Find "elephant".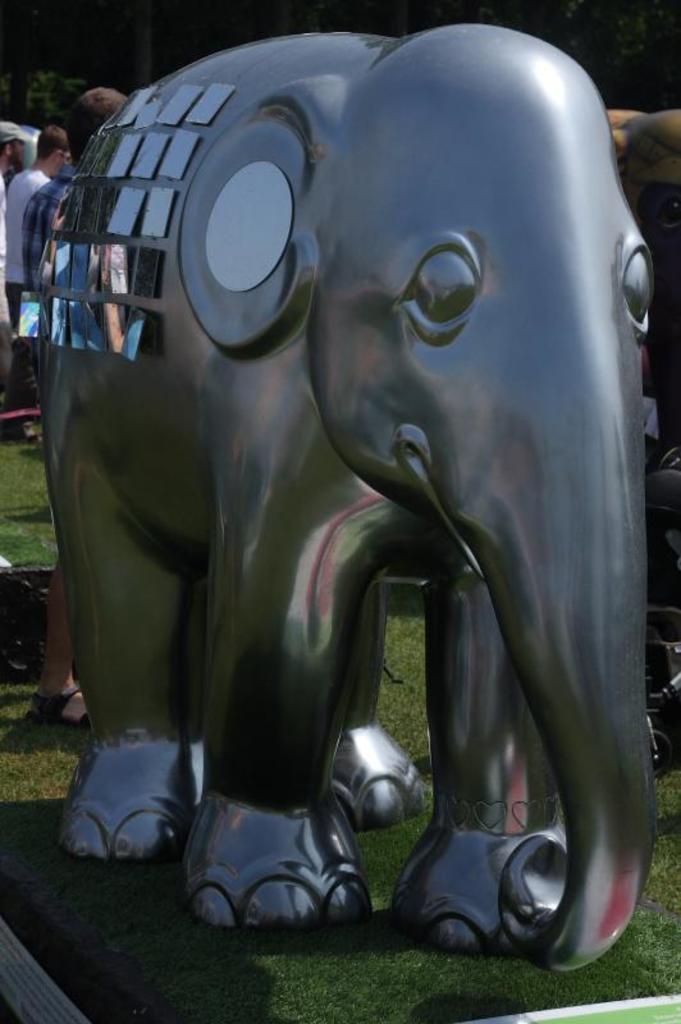
37, 20, 668, 977.
